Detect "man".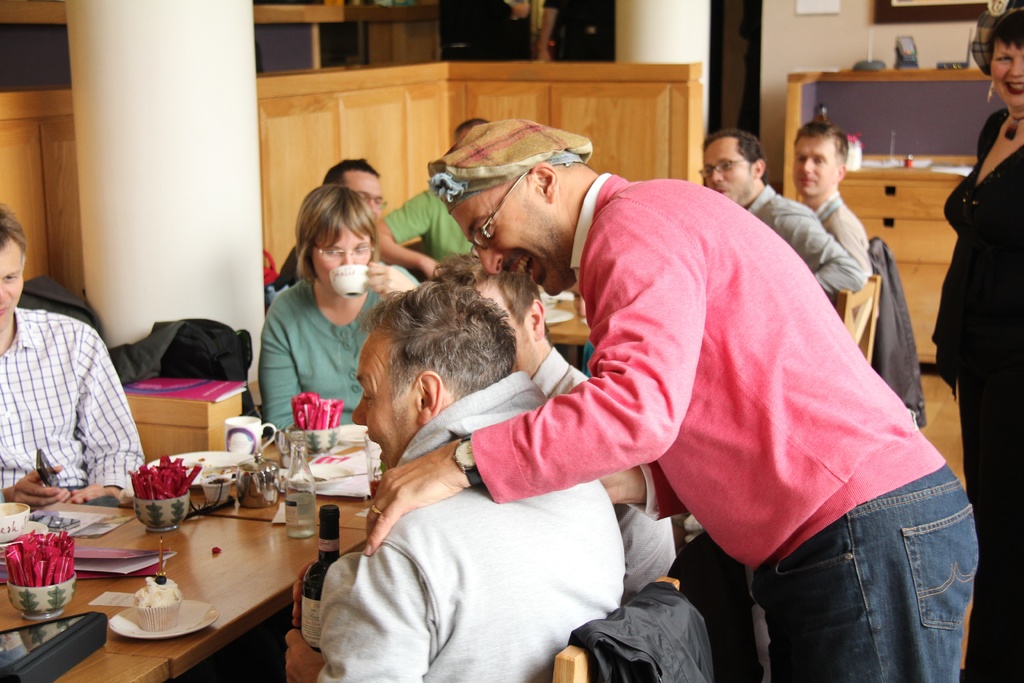
Detected at <box>779,115,927,345</box>.
